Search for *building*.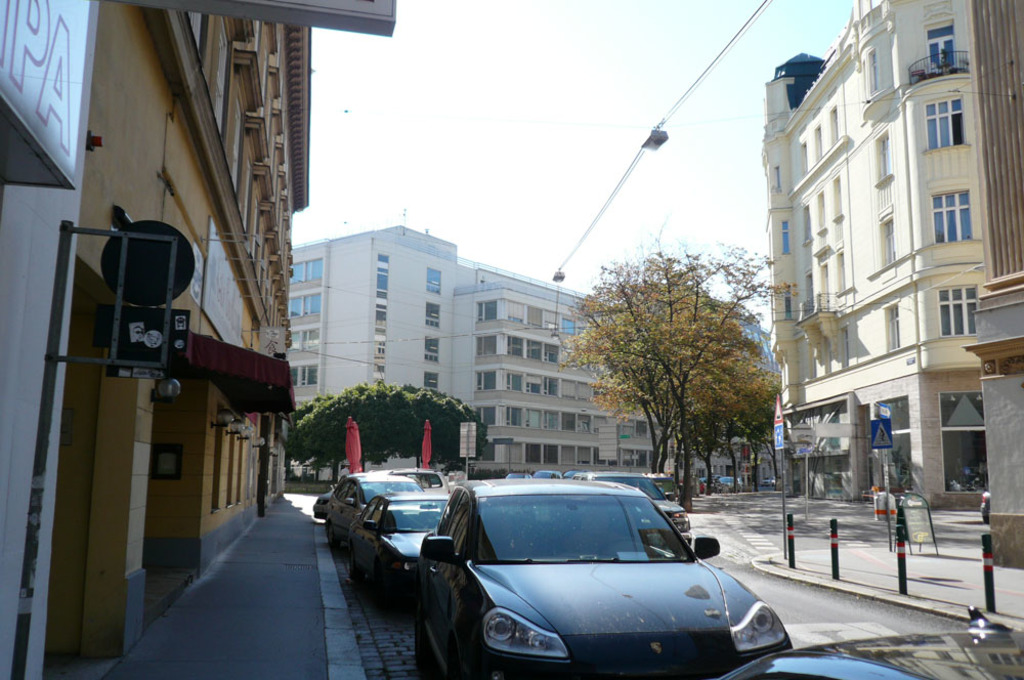
Found at 285/225/767/470.
